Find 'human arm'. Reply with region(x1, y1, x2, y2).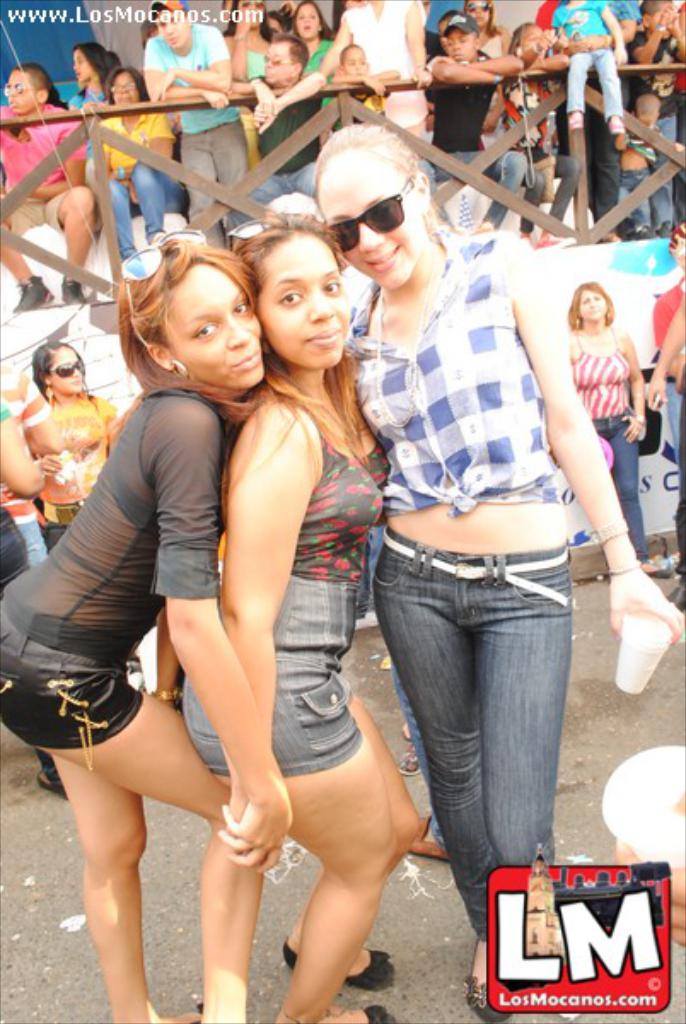
region(78, 155, 140, 189).
